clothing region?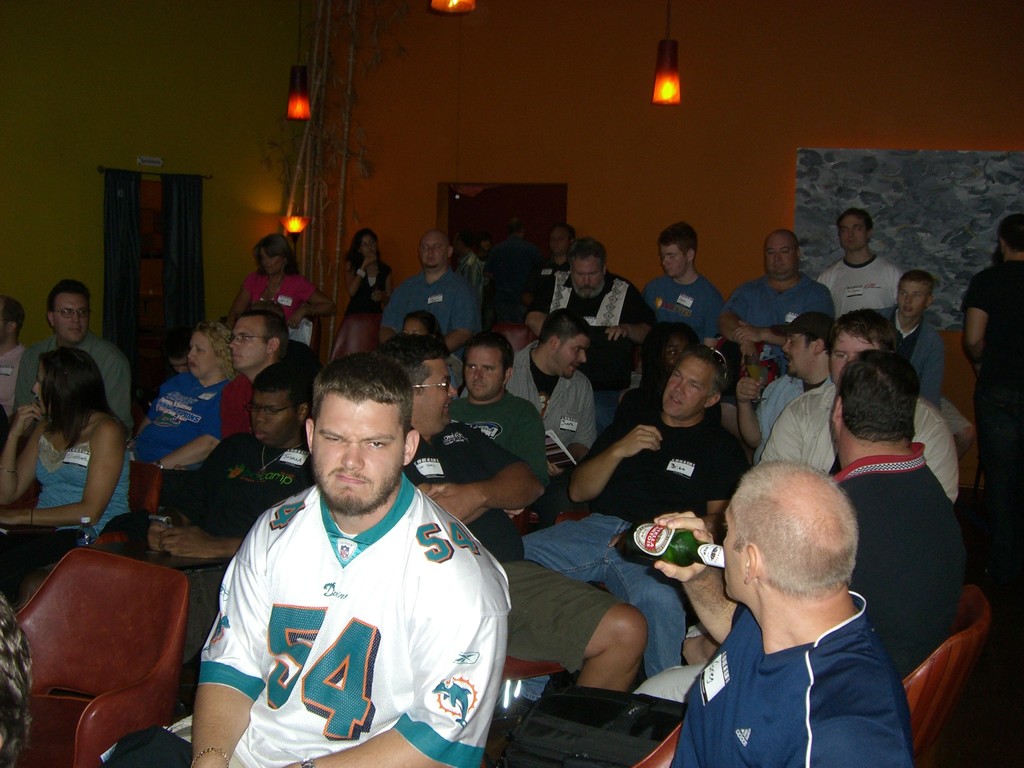
detection(509, 399, 751, 682)
